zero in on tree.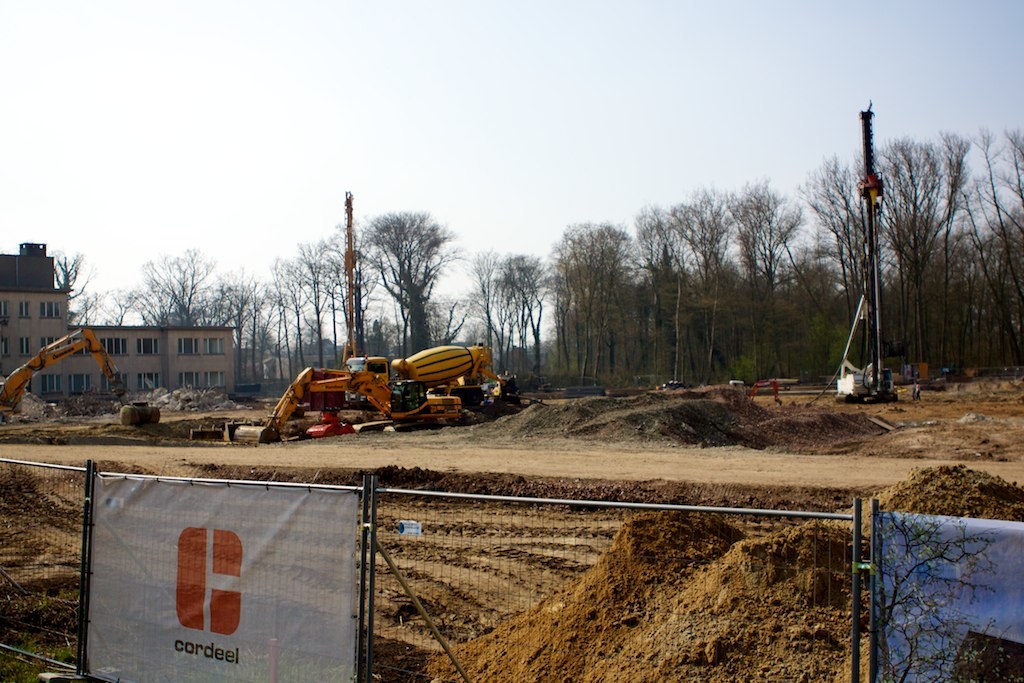
Zeroed in: <region>554, 215, 640, 410</region>.
